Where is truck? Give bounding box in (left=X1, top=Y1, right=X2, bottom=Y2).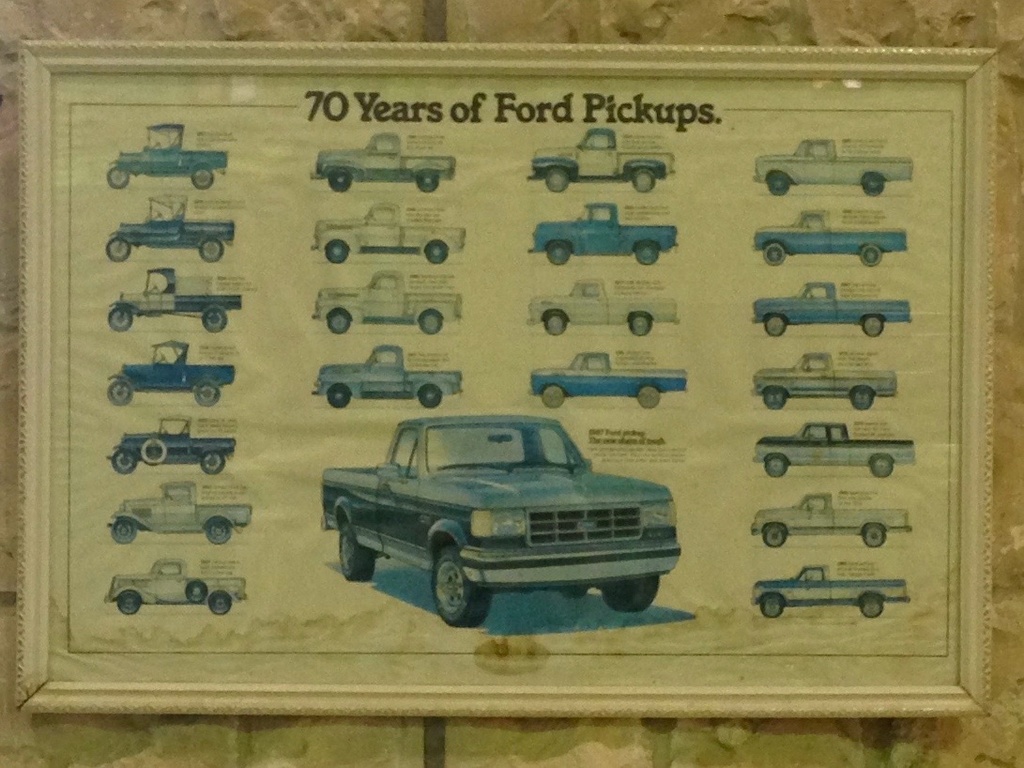
(left=108, top=266, right=244, bottom=334).
